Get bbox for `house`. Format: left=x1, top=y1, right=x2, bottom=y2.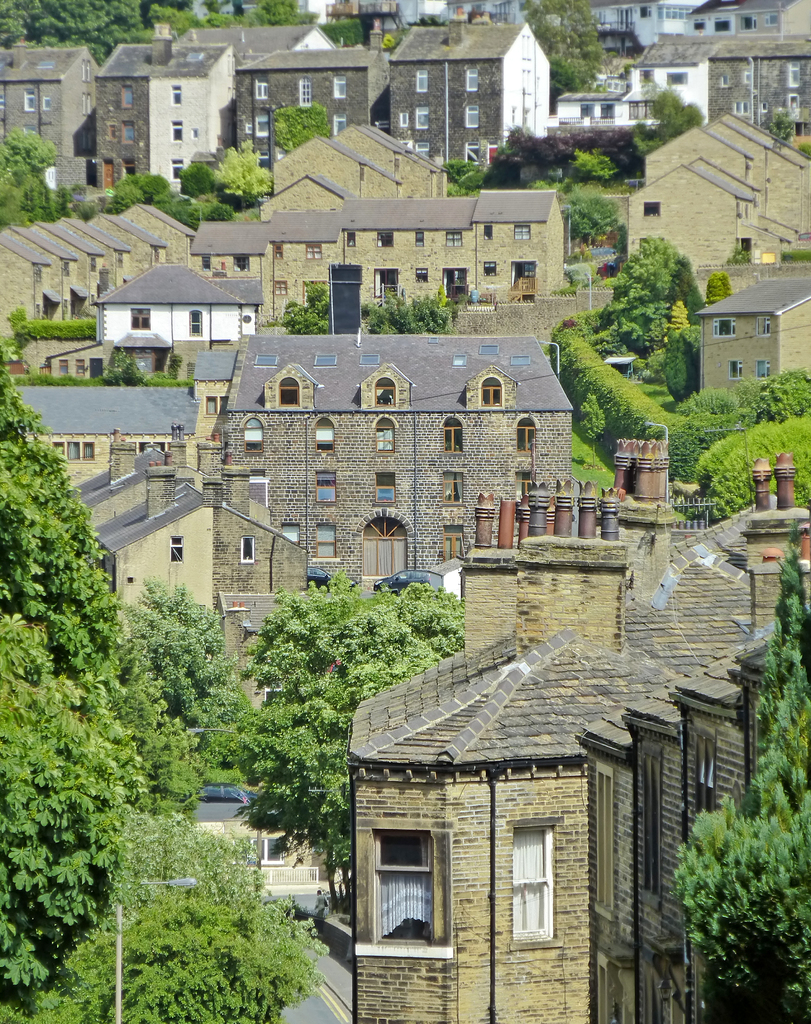
left=332, top=587, right=725, bottom=1020.
